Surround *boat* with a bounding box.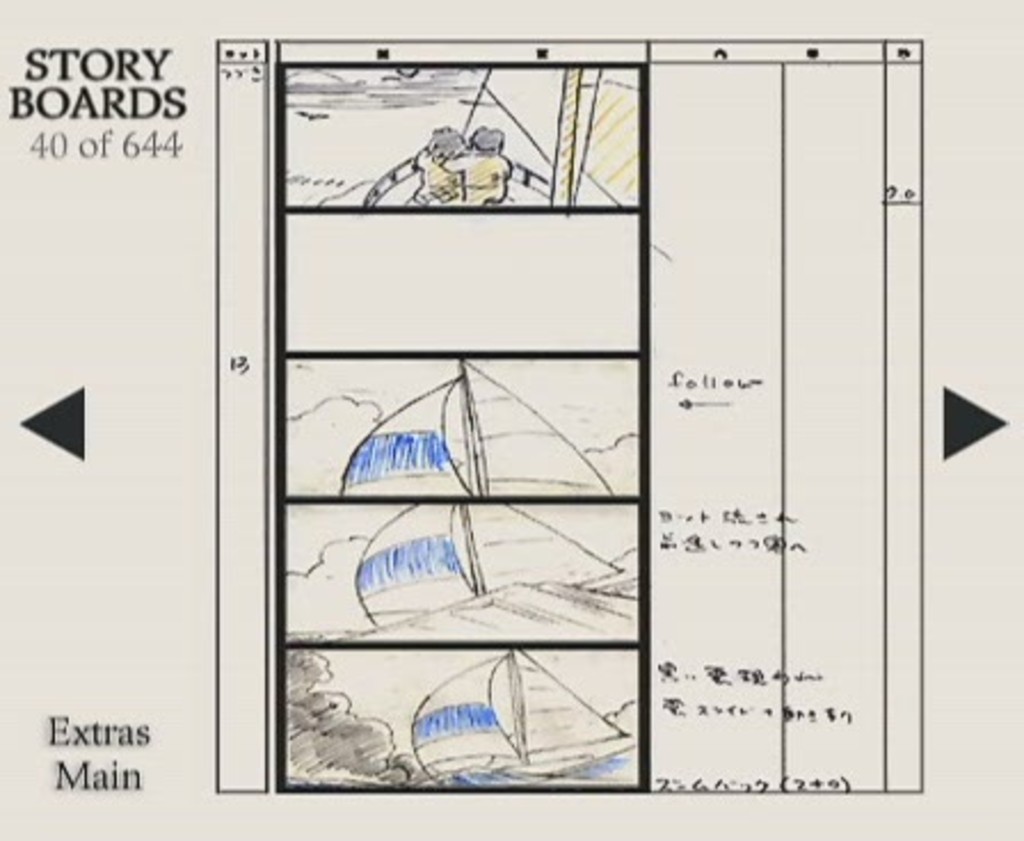
[left=405, top=649, right=635, bottom=791].
